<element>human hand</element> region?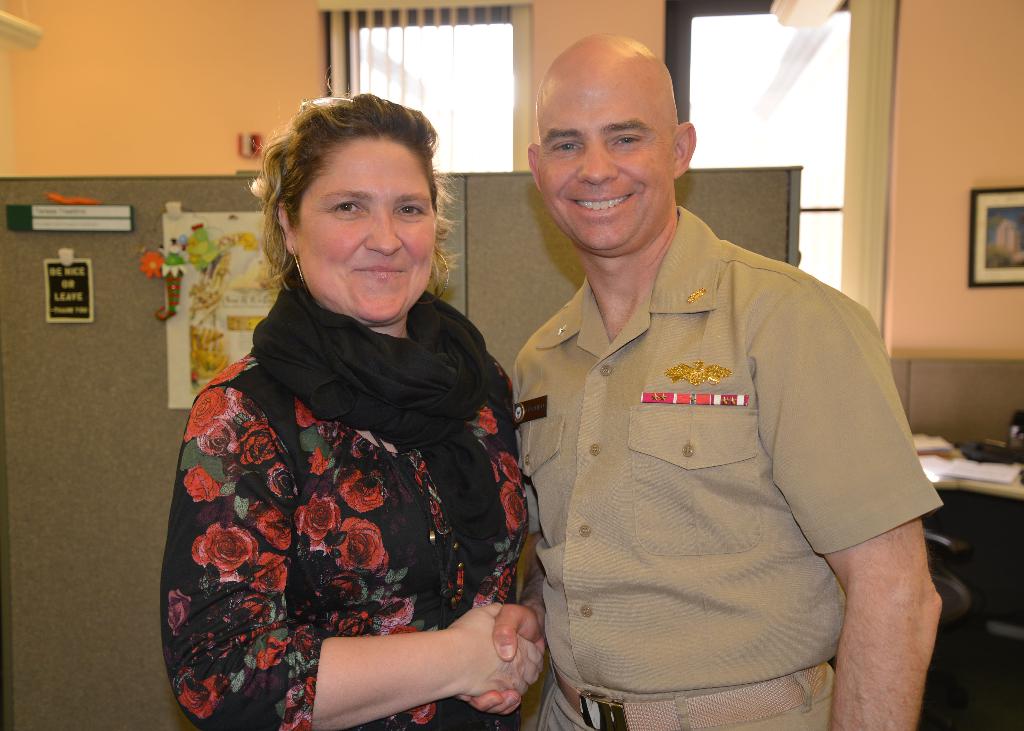
region(458, 602, 548, 718)
